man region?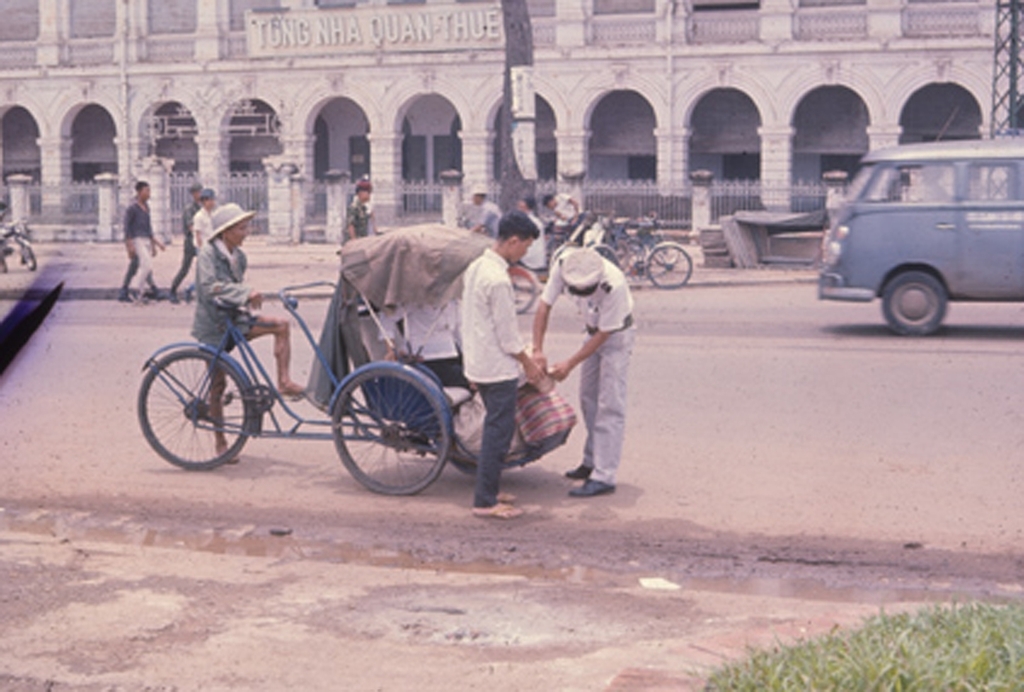
{"left": 462, "top": 204, "right": 543, "bottom": 519}
